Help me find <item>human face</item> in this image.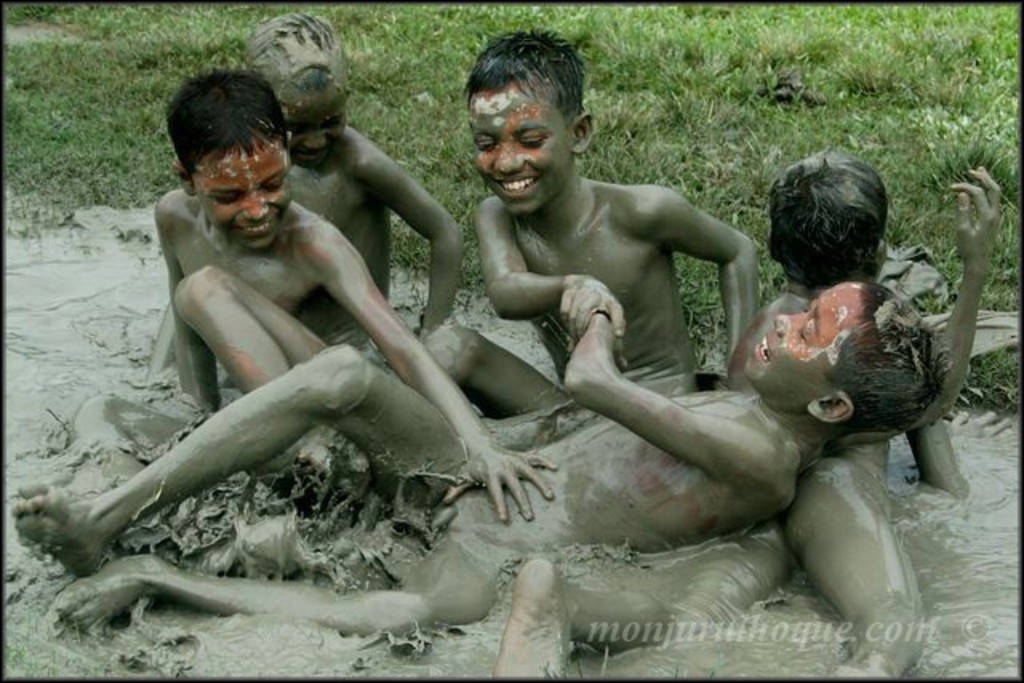
Found it: {"left": 736, "top": 275, "right": 870, "bottom": 414}.
